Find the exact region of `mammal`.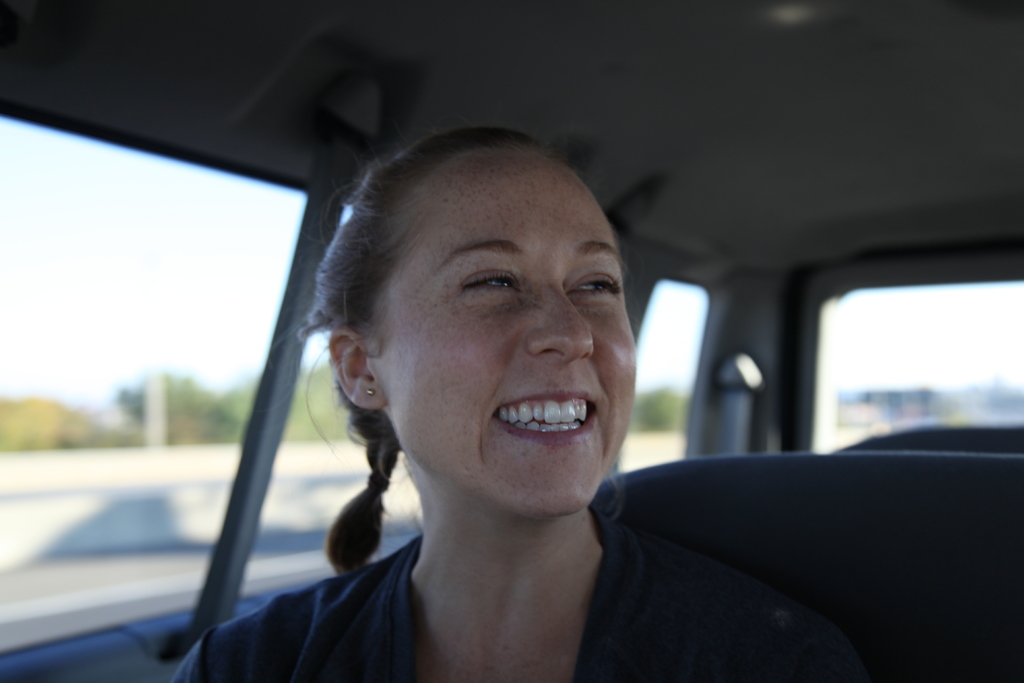
Exact region: detection(180, 126, 849, 634).
